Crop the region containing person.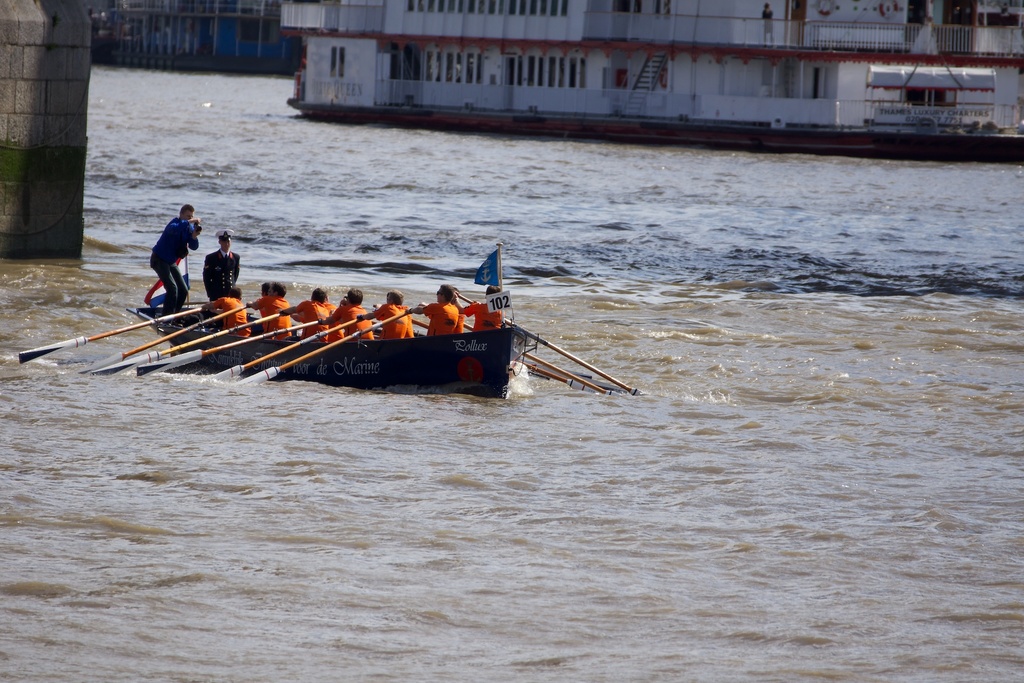
Crop region: locate(245, 282, 292, 338).
